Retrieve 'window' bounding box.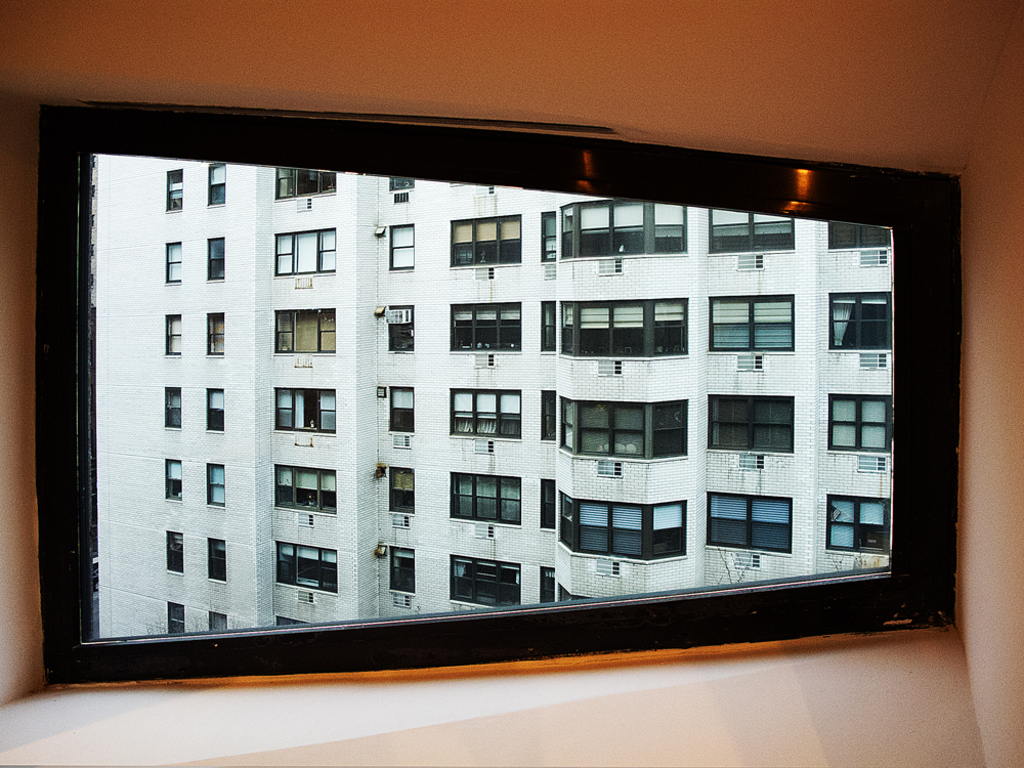
Bounding box: pyautogui.locateOnScreen(35, 98, 959, 698).
